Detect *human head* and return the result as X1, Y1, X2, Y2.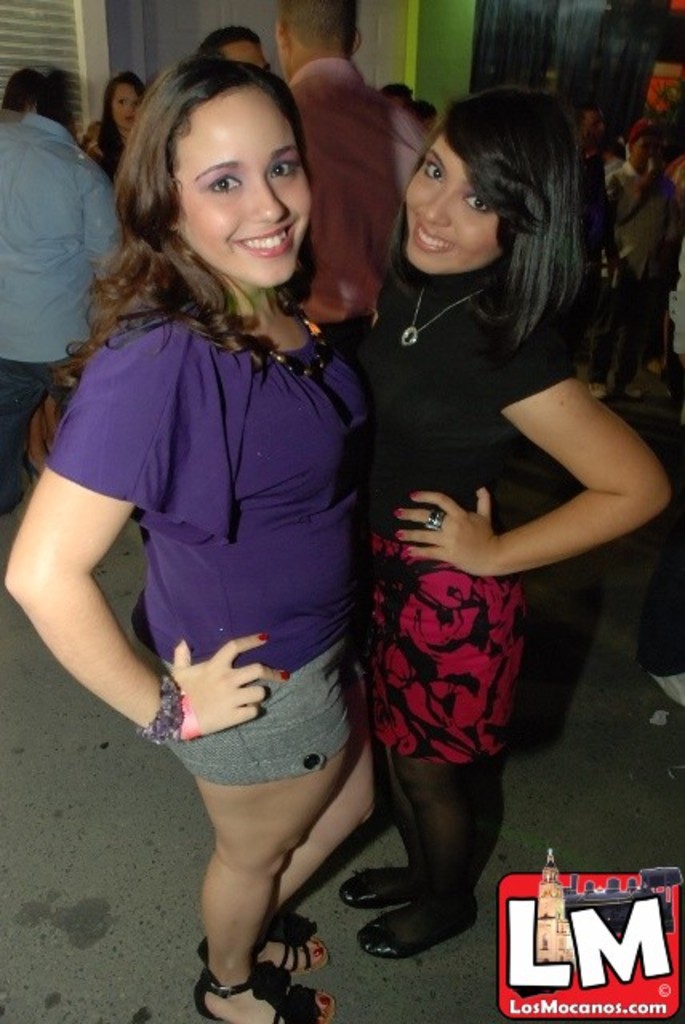
386, 93, 578, 277.
